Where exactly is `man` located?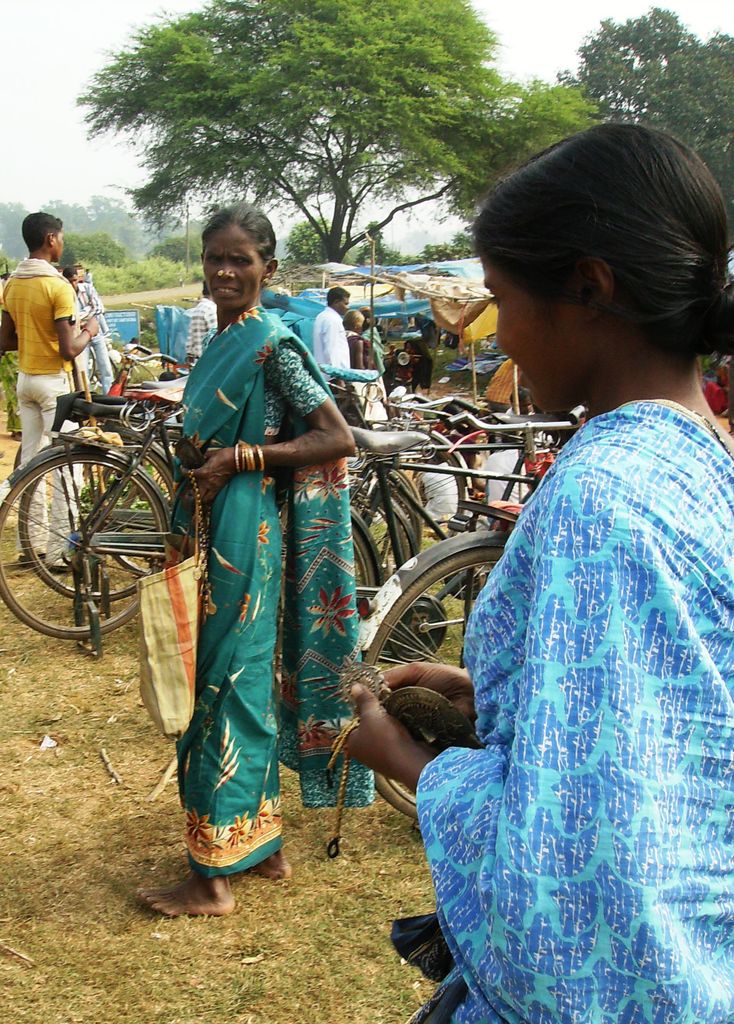
Its bounding box is [60,264,115,393].
